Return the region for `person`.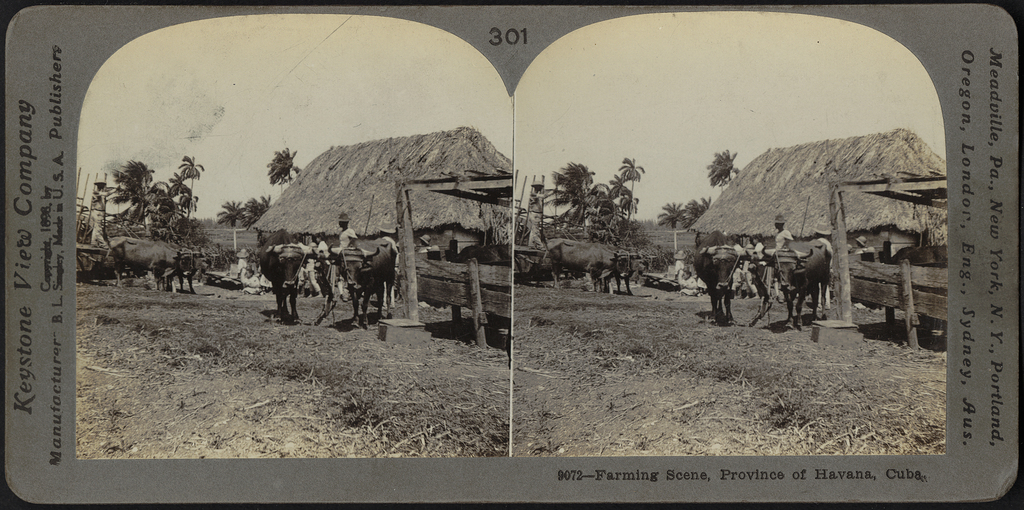
(312,233,330,255).
